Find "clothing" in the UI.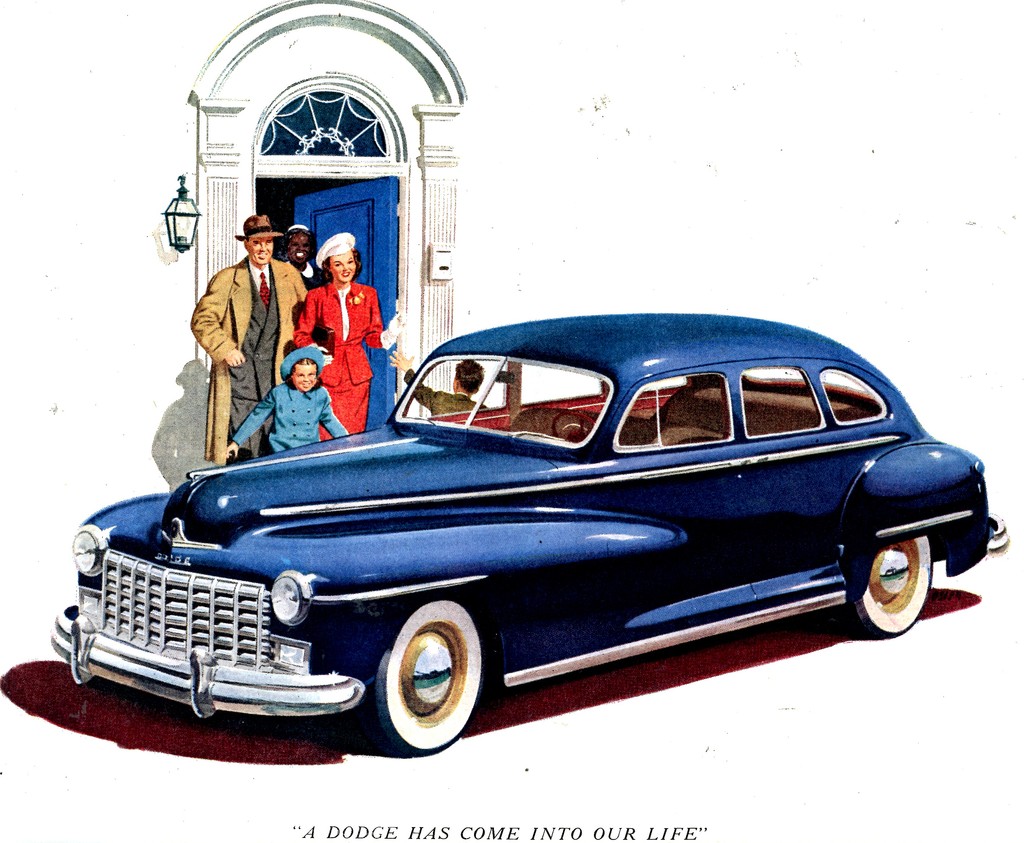
UI element at <bbox>184, 251, 315, 469</bbox>.
